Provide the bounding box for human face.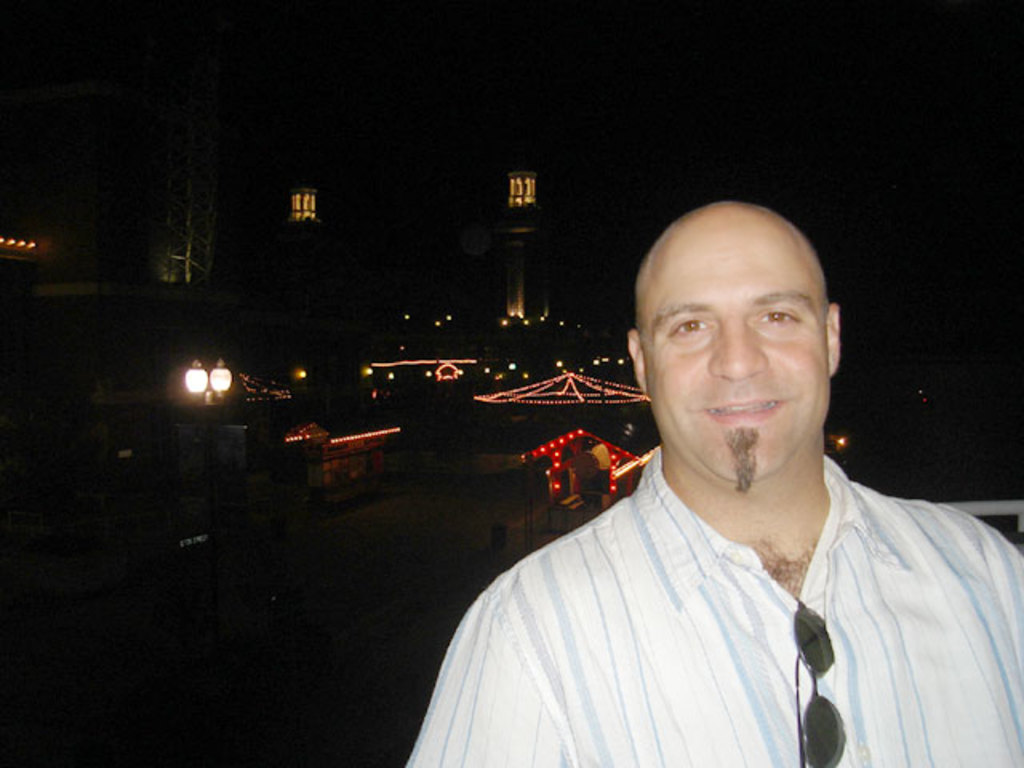
detection(643, 238, 829, 483).
